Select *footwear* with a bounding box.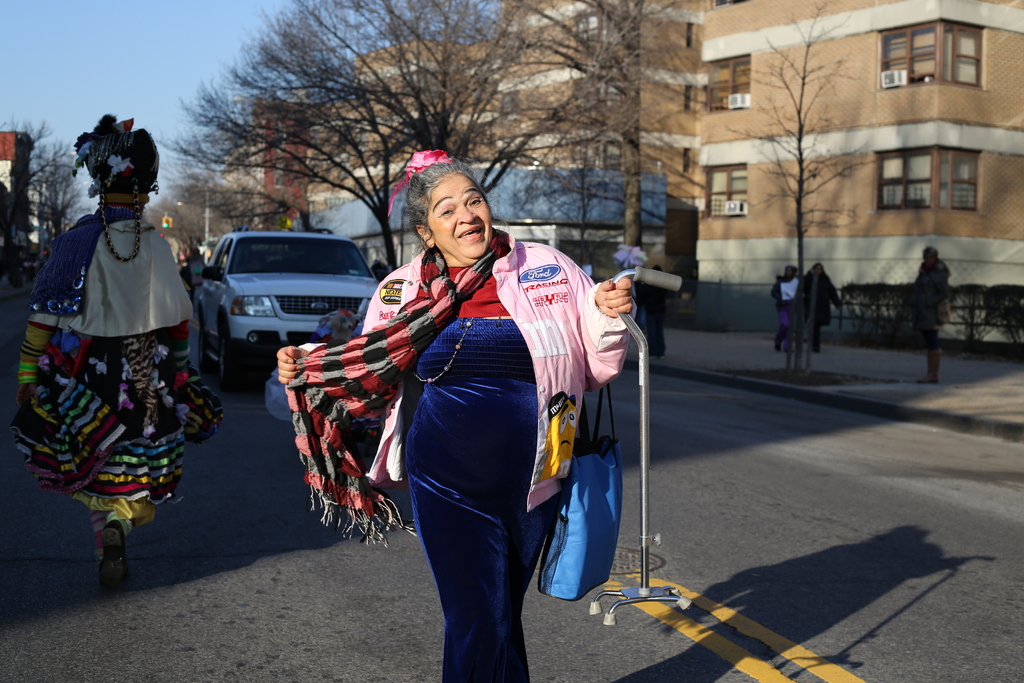
select_region(775, 336, 780, 352).
